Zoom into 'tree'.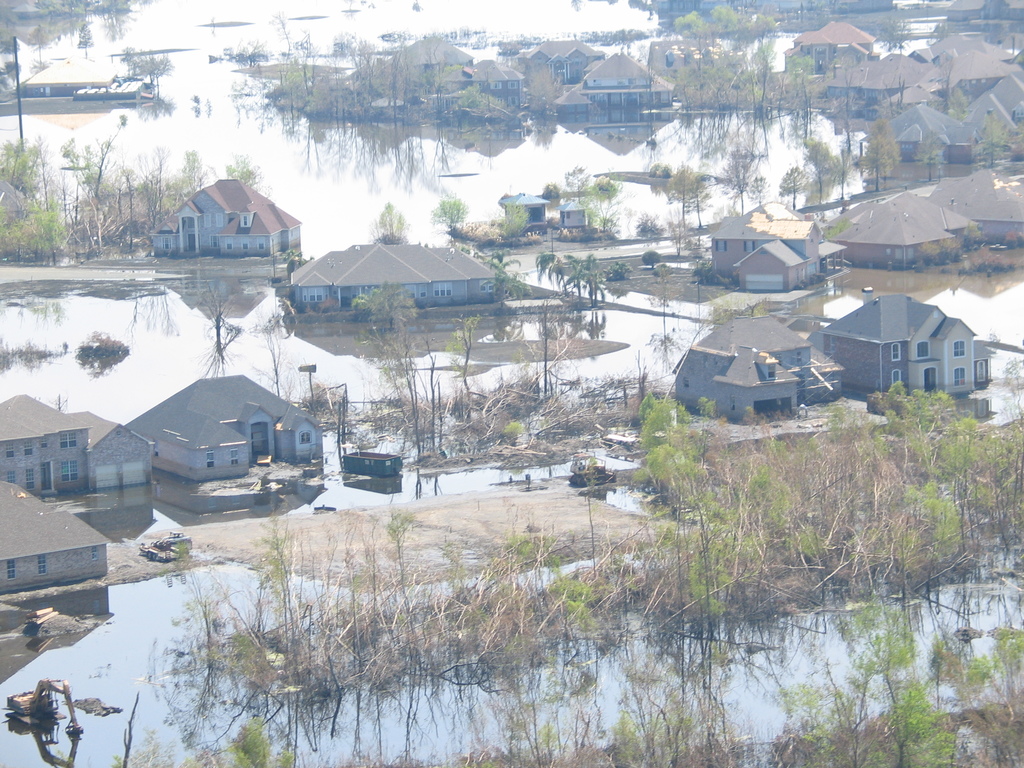
Zoom target: <region>447, 309, 477, 396</region>.
